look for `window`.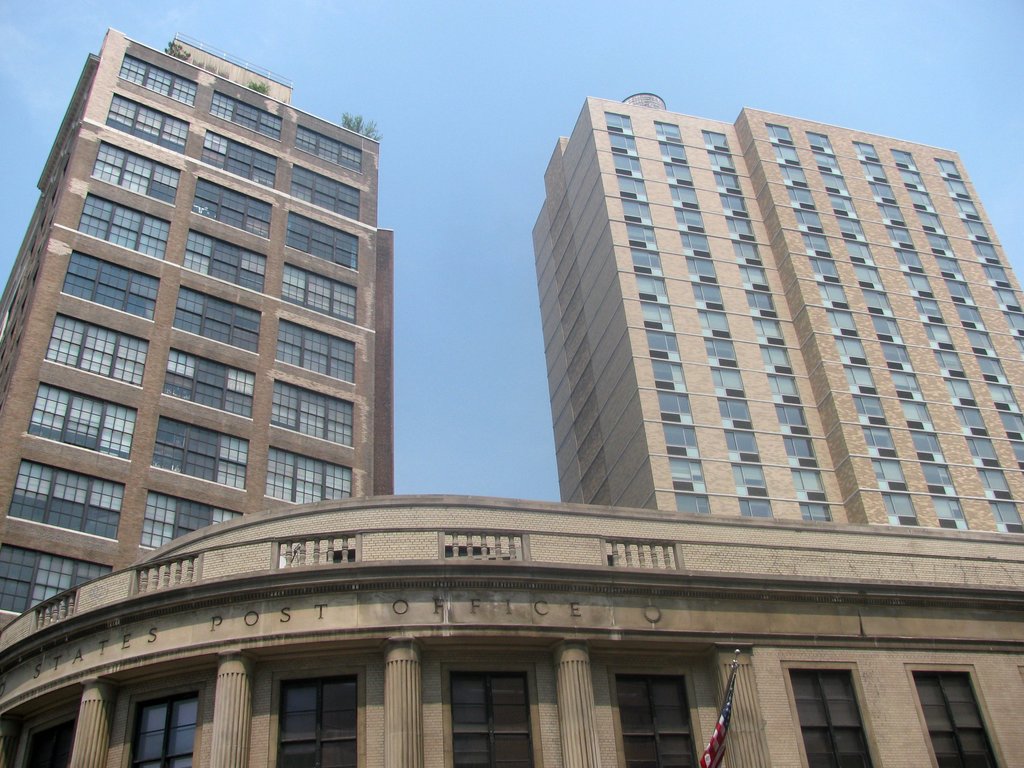
Found: 986, 386, 1020, 408.
